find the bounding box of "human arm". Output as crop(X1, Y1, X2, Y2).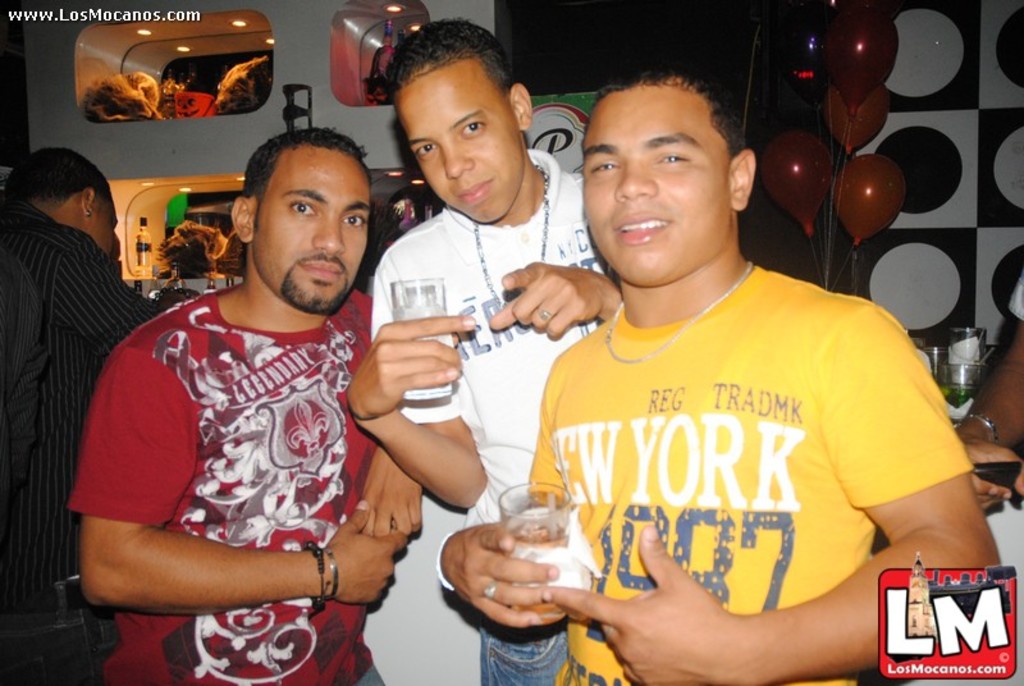
crop(74, 344, 393, 612).
